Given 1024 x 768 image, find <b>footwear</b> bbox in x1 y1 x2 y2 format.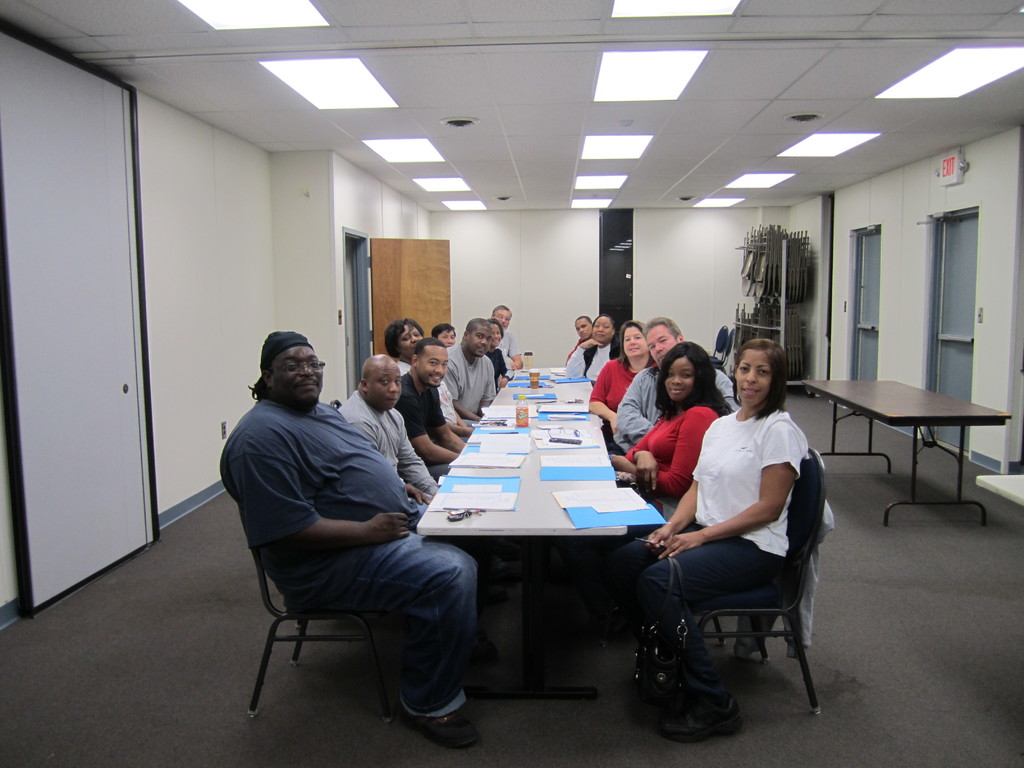
659 694 743 744.
